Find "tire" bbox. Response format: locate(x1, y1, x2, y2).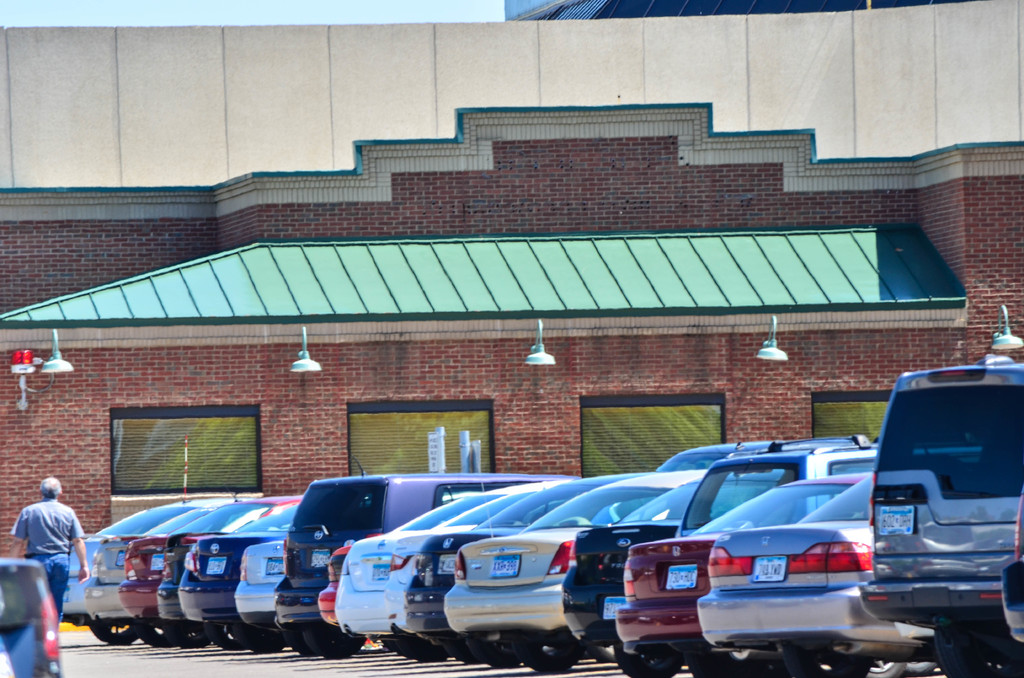
locate(933, 613, 977, 677).
